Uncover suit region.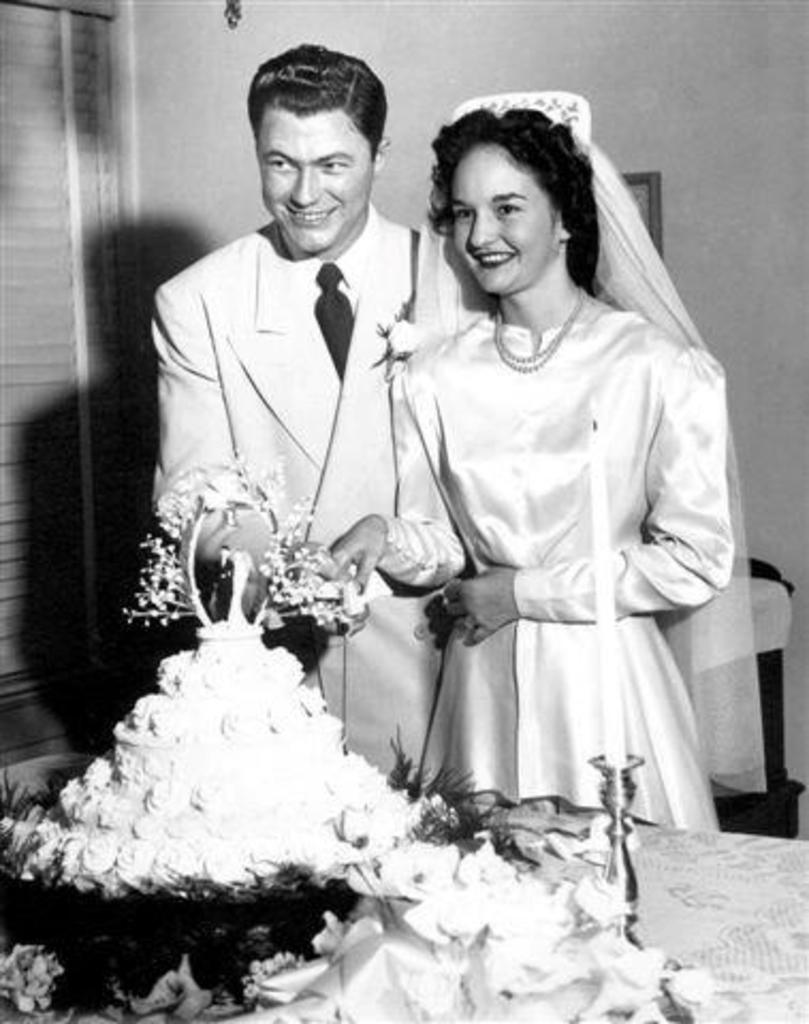
Uncovered: 143, 164, 453, 687.
